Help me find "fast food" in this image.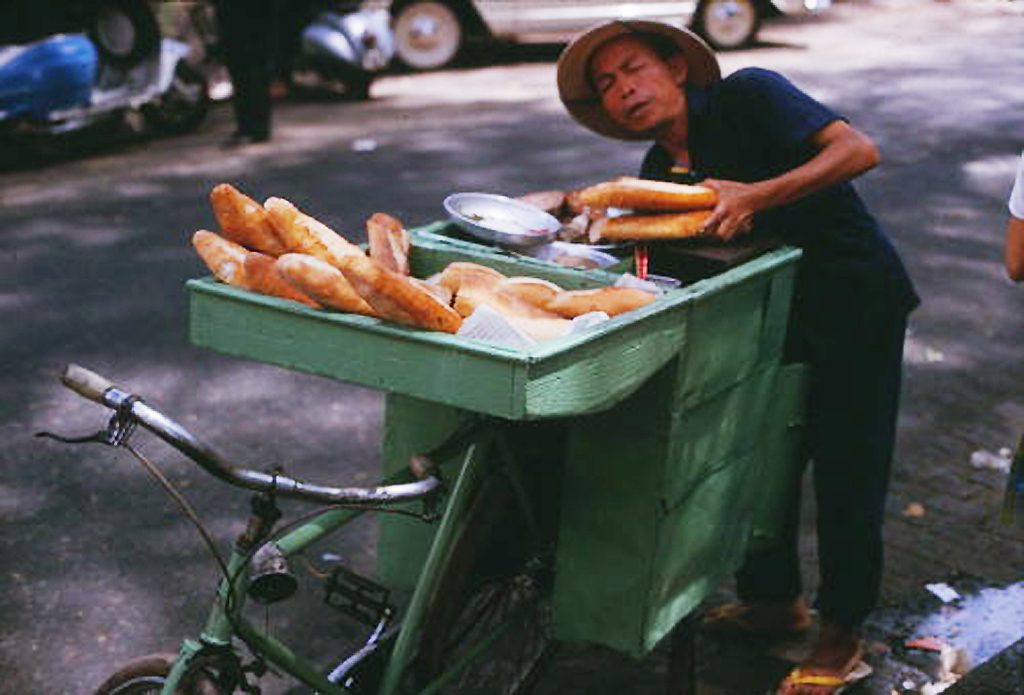
Found it: (192,177,720,340).
